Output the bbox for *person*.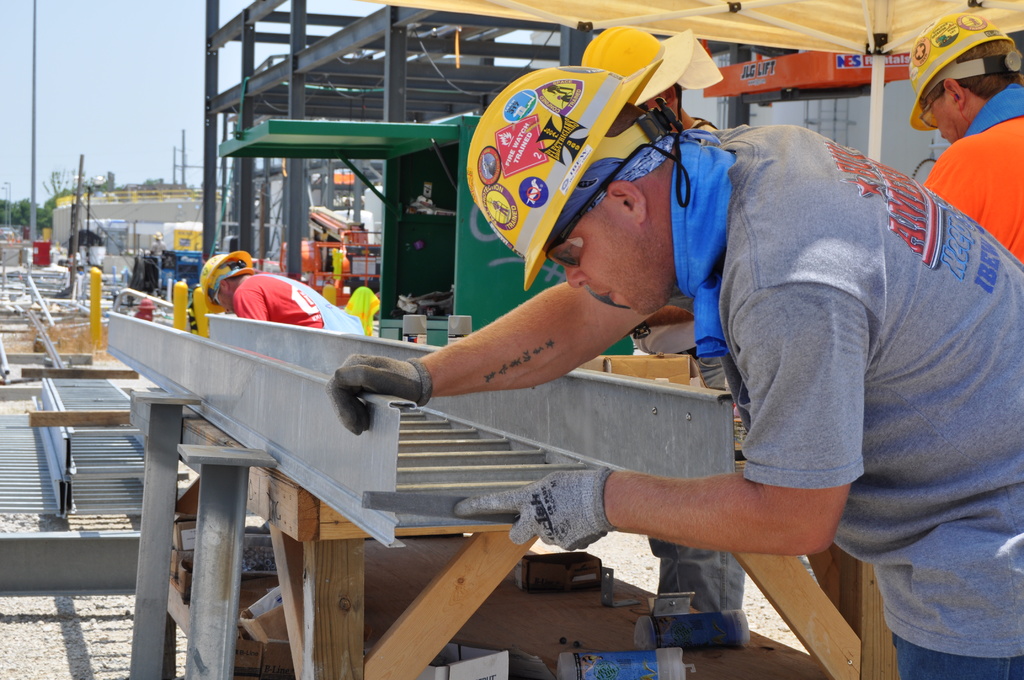
select_region(207, 260, 366, 339).
